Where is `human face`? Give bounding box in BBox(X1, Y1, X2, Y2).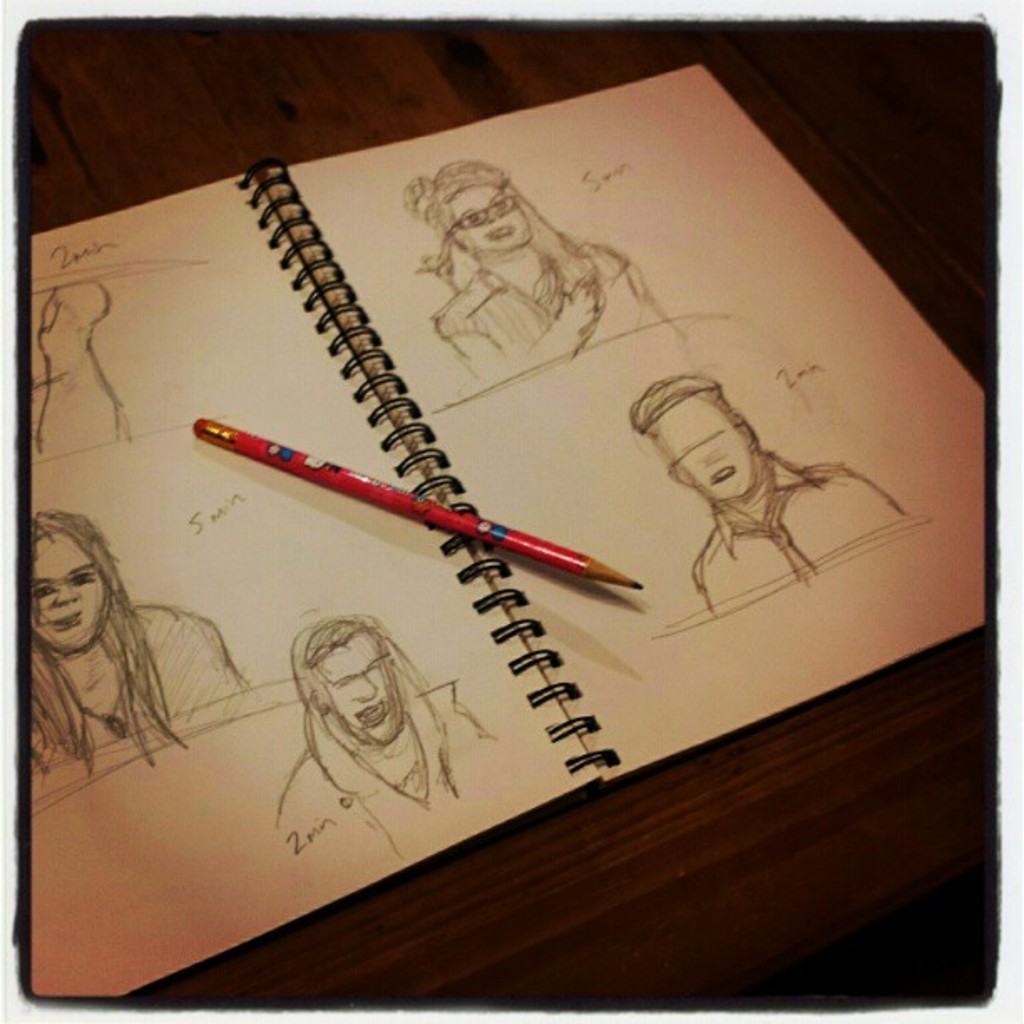
BBox(440, 176, 532, 251).
